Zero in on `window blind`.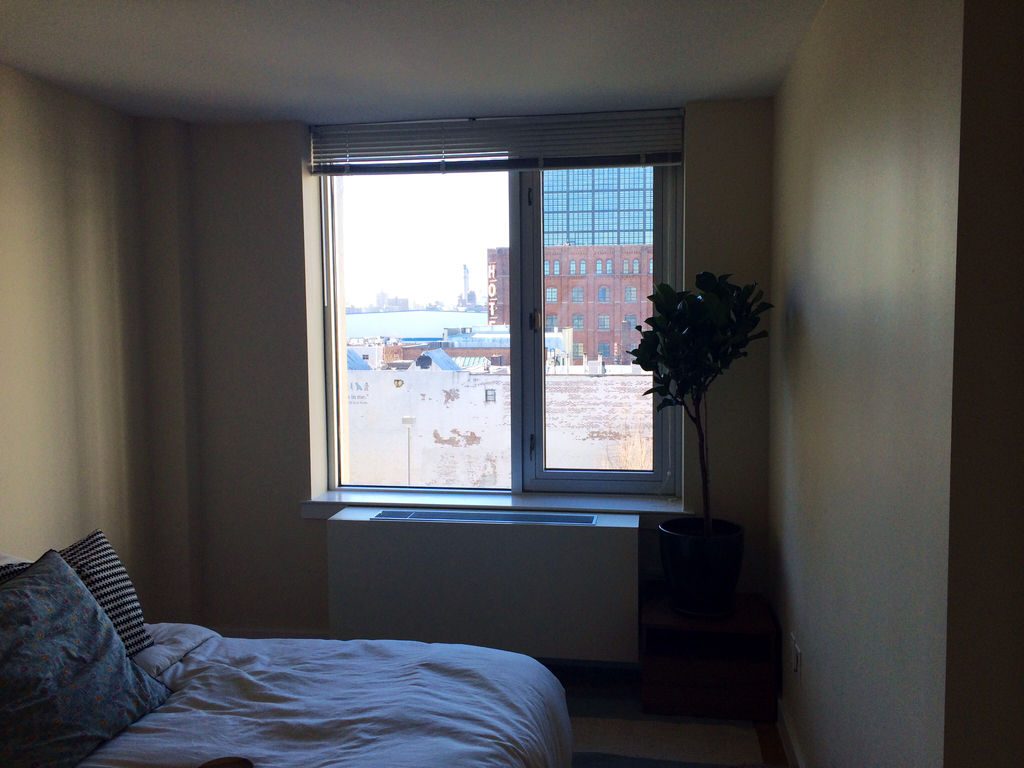
Zeroed in: box(307, 109, 689, 509).
